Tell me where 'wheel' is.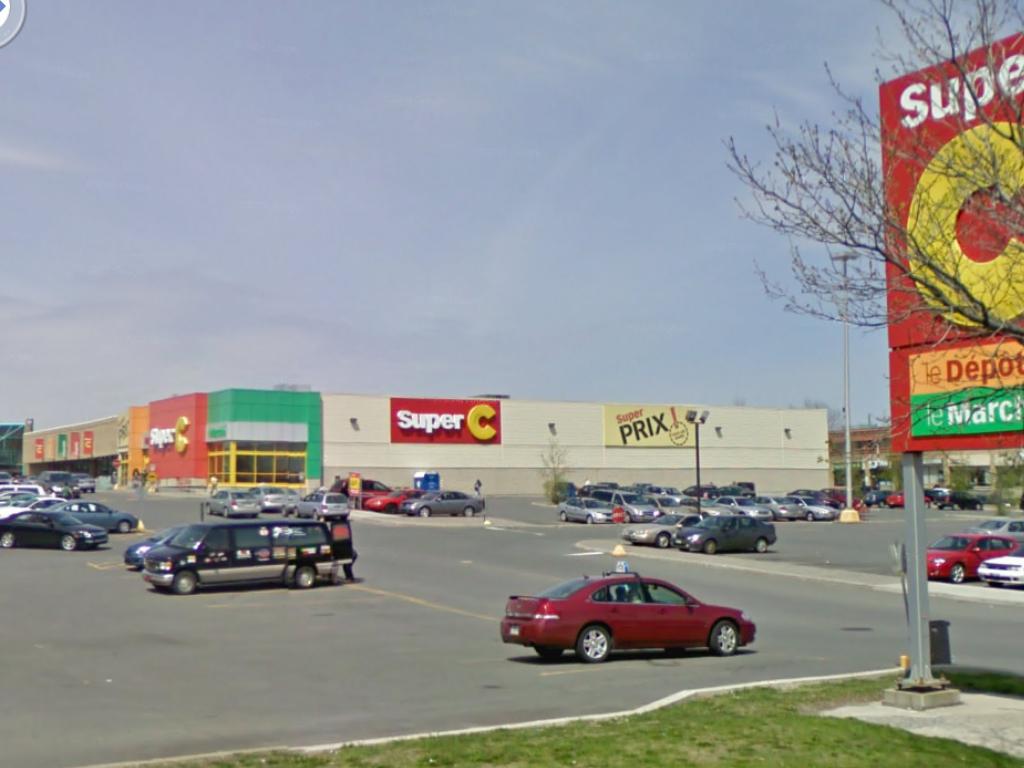
'wheel' is at region(623, 512, 631, 522).
